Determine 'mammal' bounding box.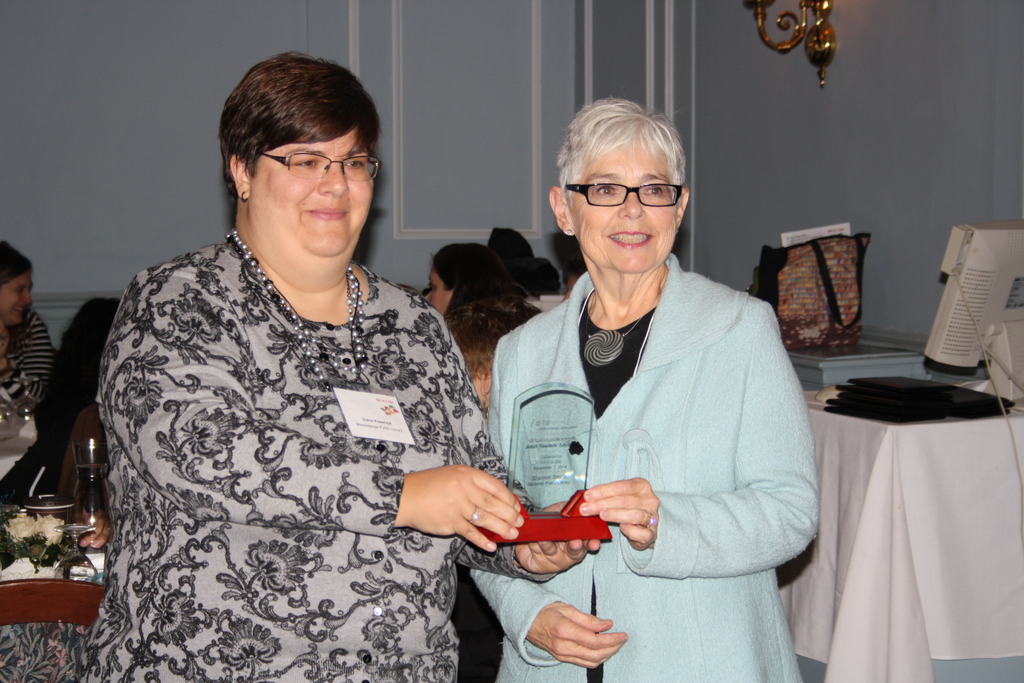
Determined: bbox=(0, 237, 60, 412).
